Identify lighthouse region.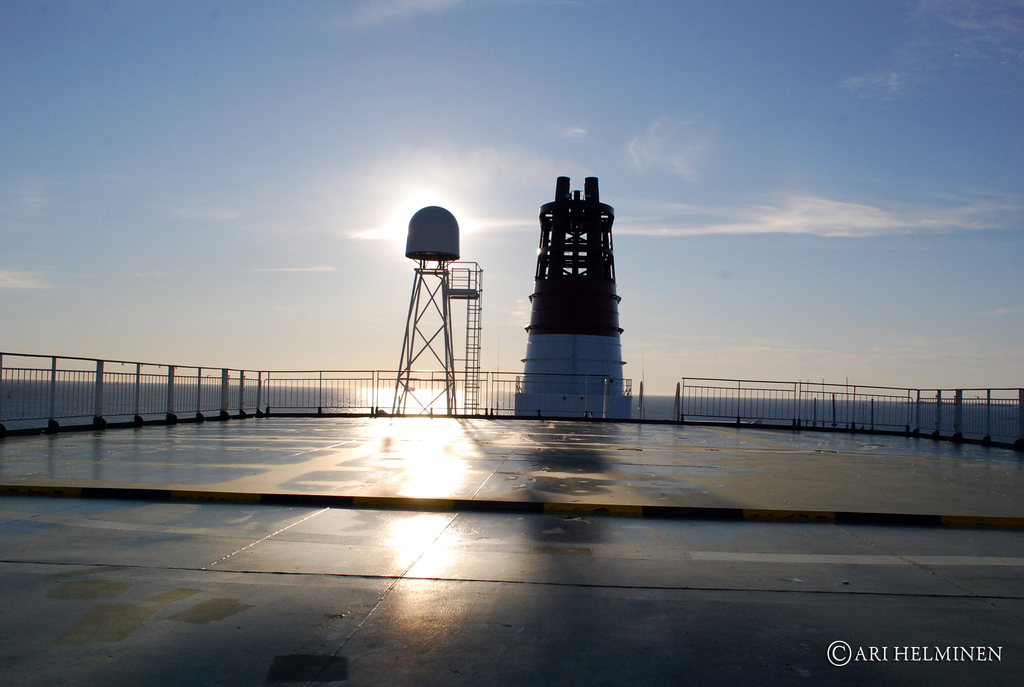
Region: <bbox>504, 155, 652, 433</bbox>.
